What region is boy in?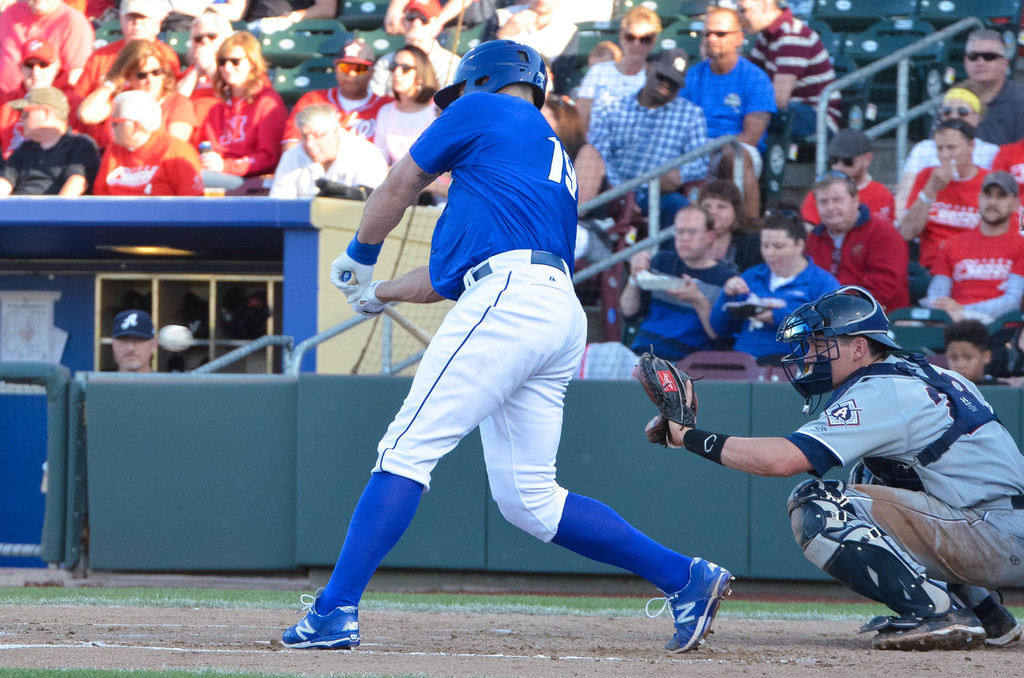
rect(897, 117, 991, 265).
